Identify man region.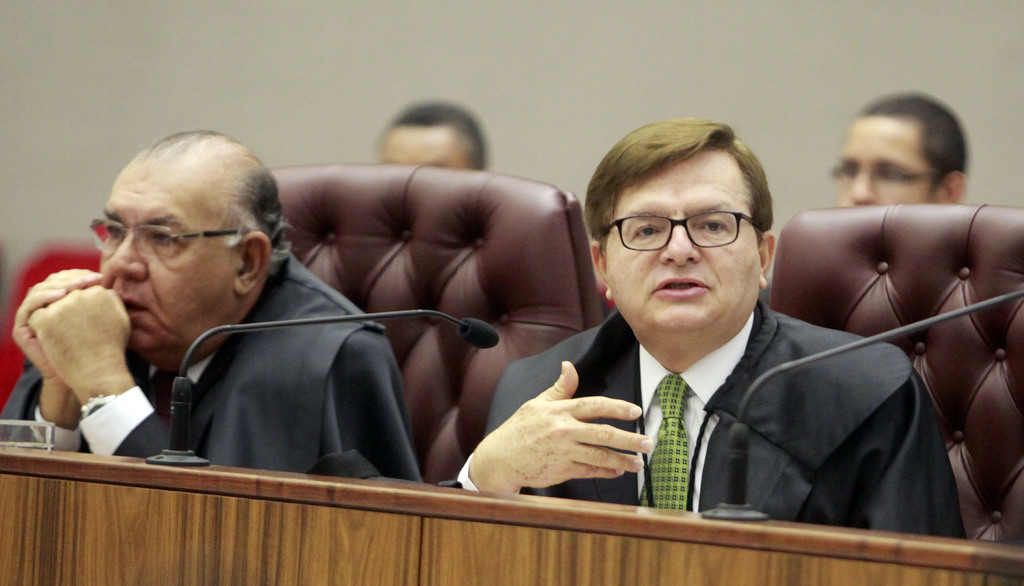
Region: locate(829, 95, 967, 215).
